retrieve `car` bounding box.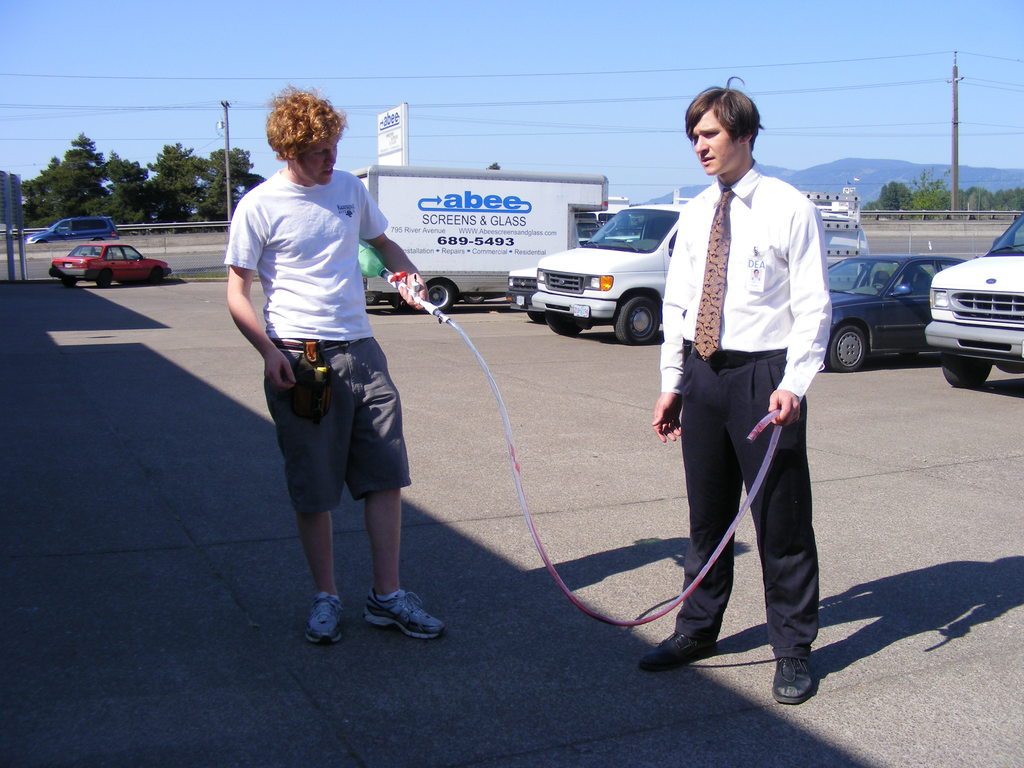
Bounding box: 822 252 968 373.
